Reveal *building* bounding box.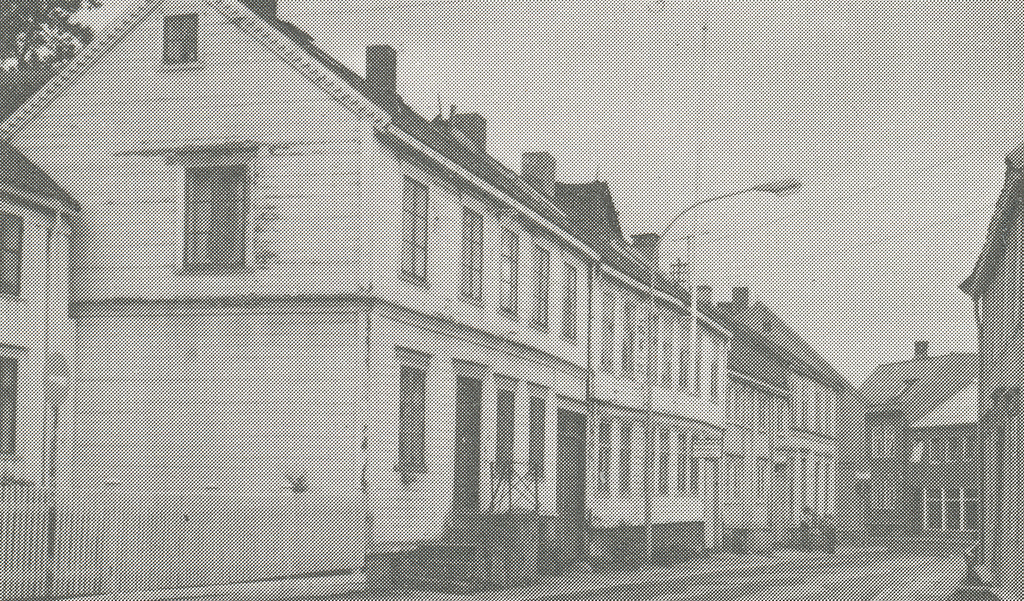
Revealed: BBox(964, 142, 1023, 600).
